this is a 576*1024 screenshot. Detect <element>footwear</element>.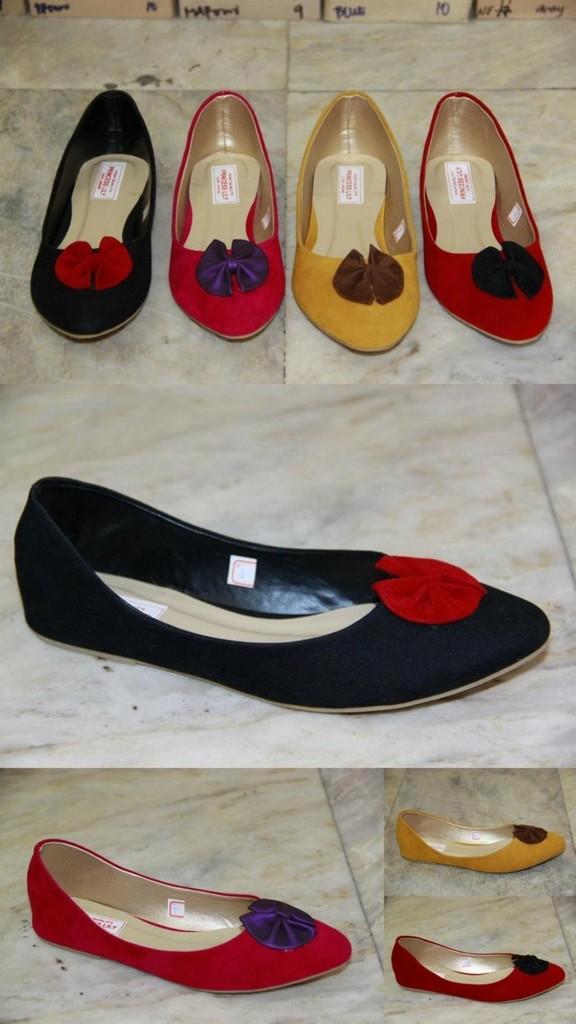
(x1=25, y1=89, x2=158, y2=342).
